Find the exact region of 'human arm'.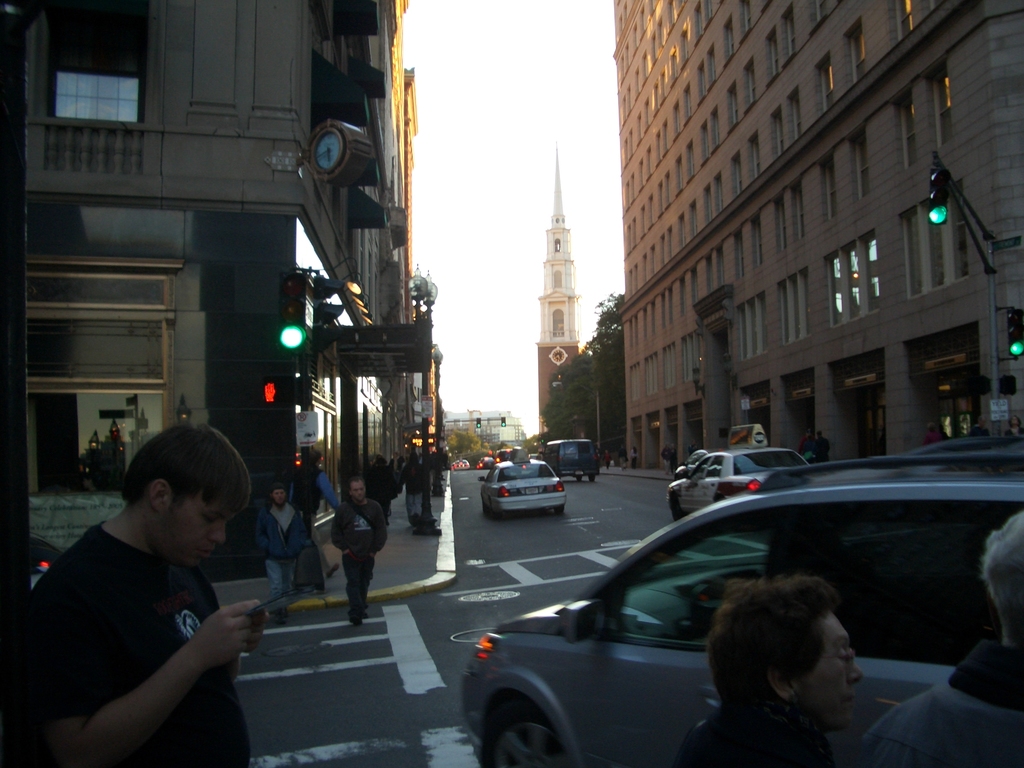
Exact region: (70, 598, 261, 766).
